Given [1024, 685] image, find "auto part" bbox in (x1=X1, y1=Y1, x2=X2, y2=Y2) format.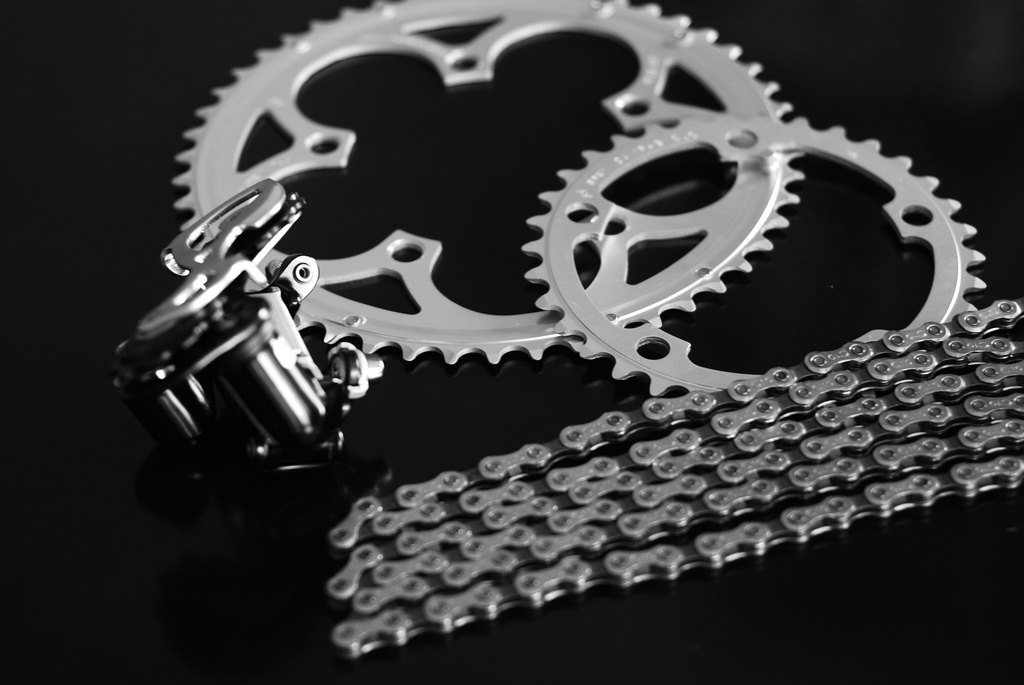
(x1=328, y1=295, x2=1023, y2=663).
